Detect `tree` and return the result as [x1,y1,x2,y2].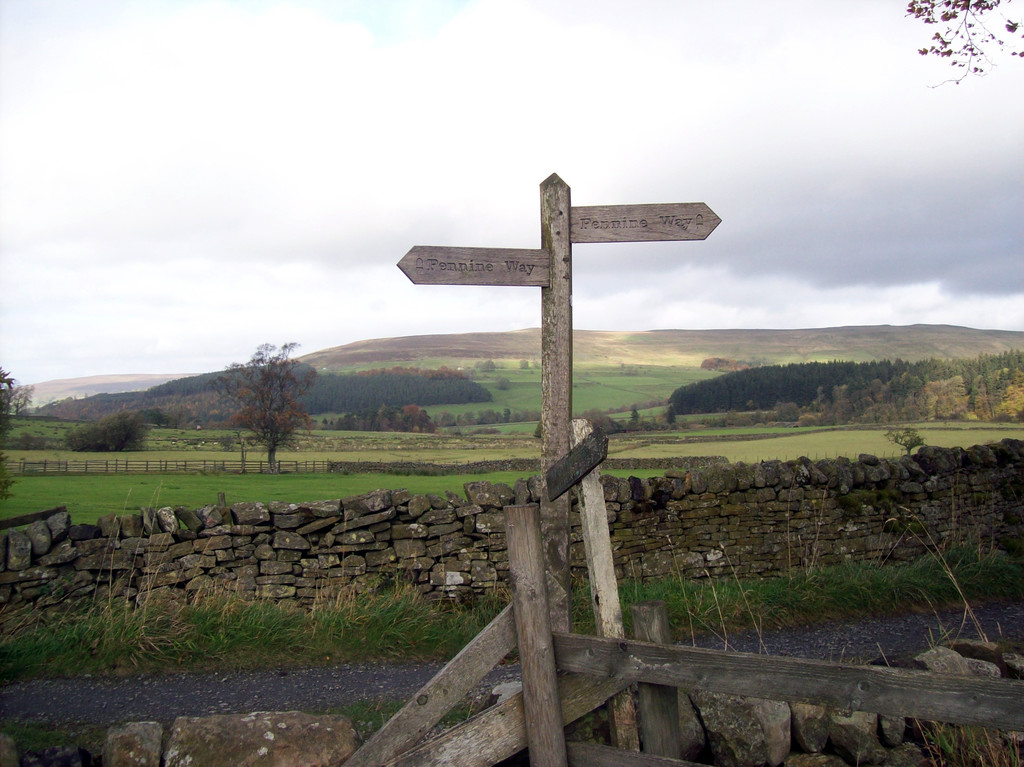
[0,367,37,502].
